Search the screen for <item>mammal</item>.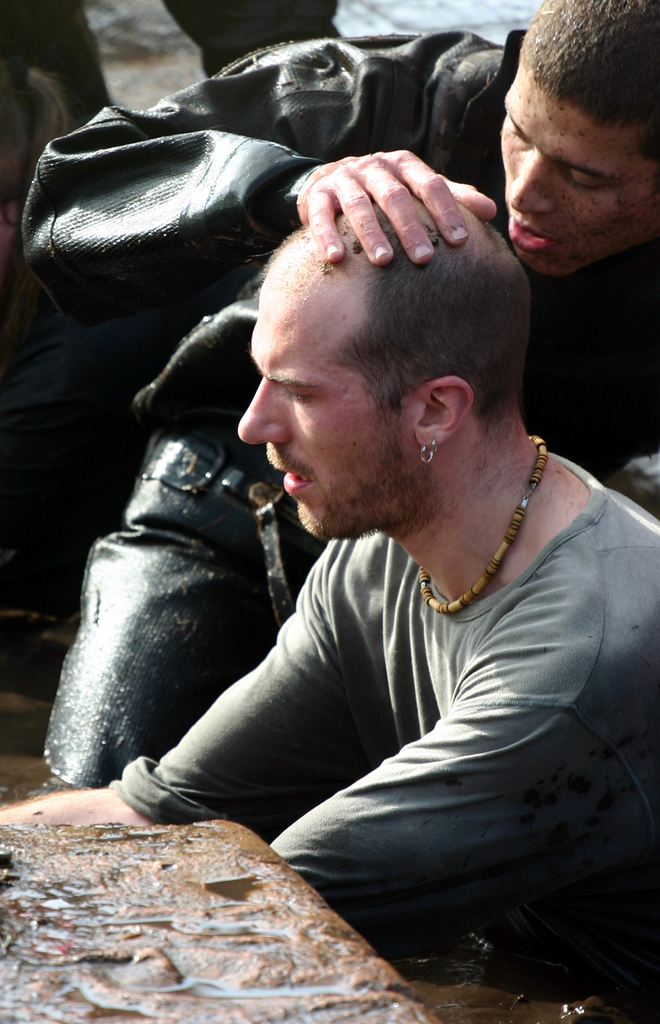
Found at {"left": 0, "top": 0, "right": 348, "bottom": 134}.
